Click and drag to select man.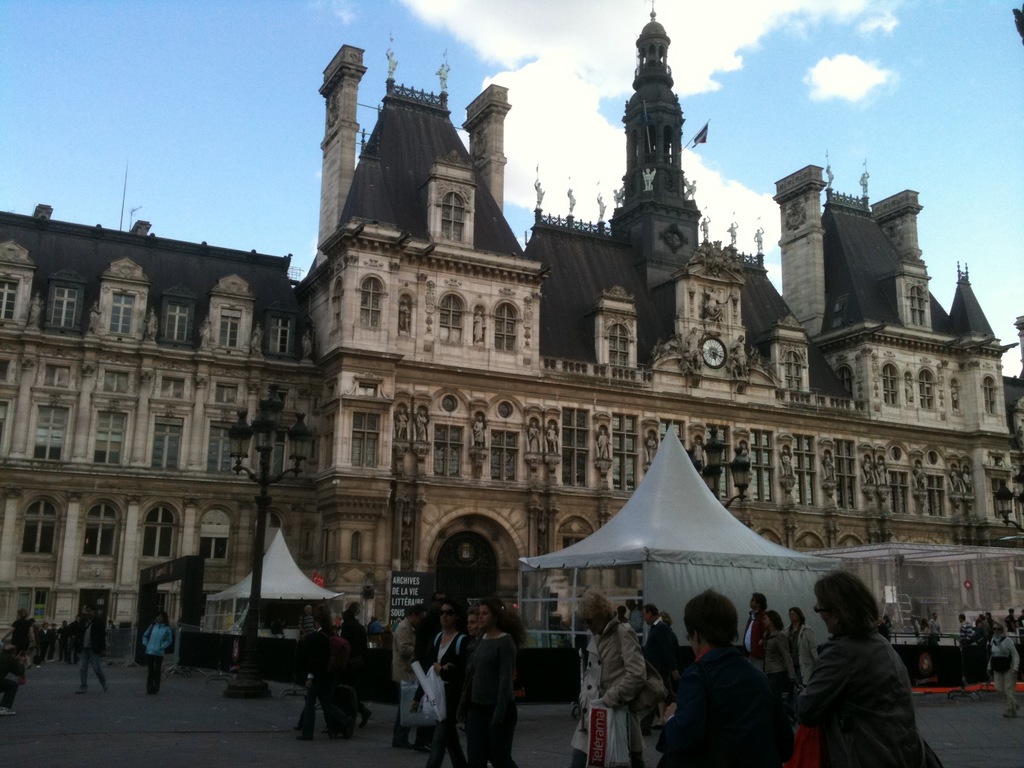
Selection: {"left": 959, "top": 612, "right": 973, "bottom": 648}.
